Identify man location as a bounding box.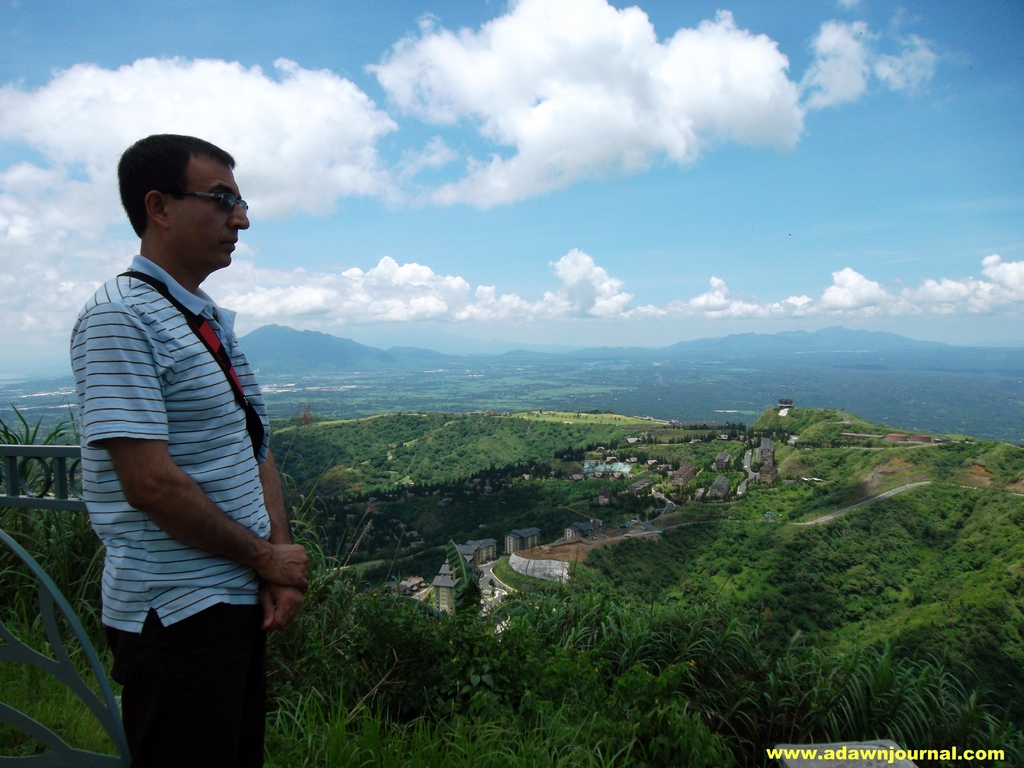
left=62, top=116, right=305, bottom=744.
